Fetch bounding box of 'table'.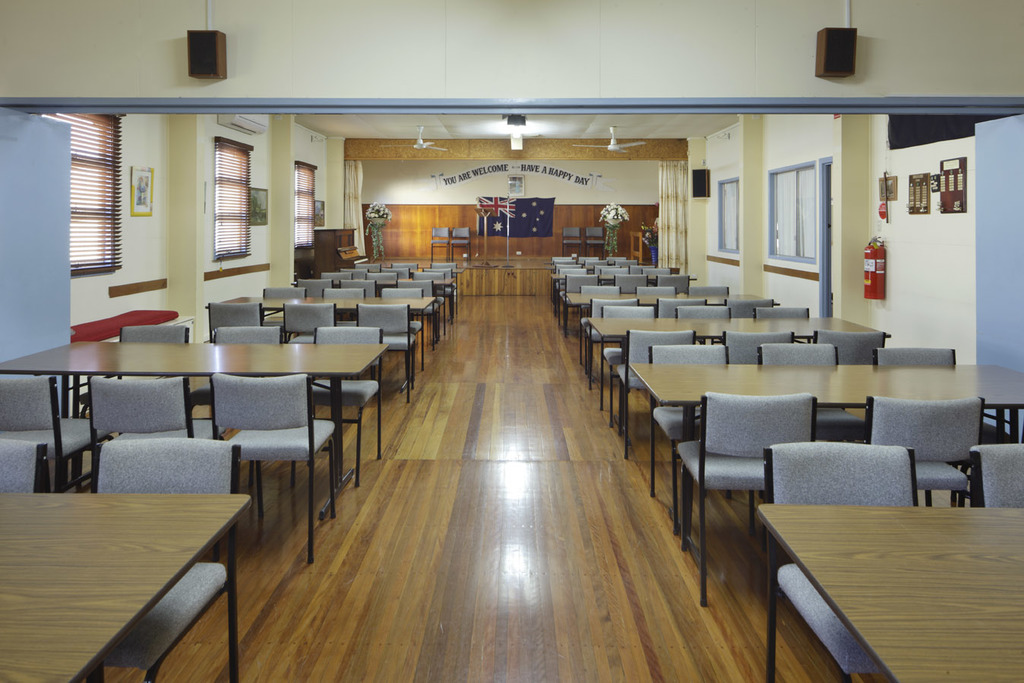
Bbox: select_region(552, 272, 695, 325).
